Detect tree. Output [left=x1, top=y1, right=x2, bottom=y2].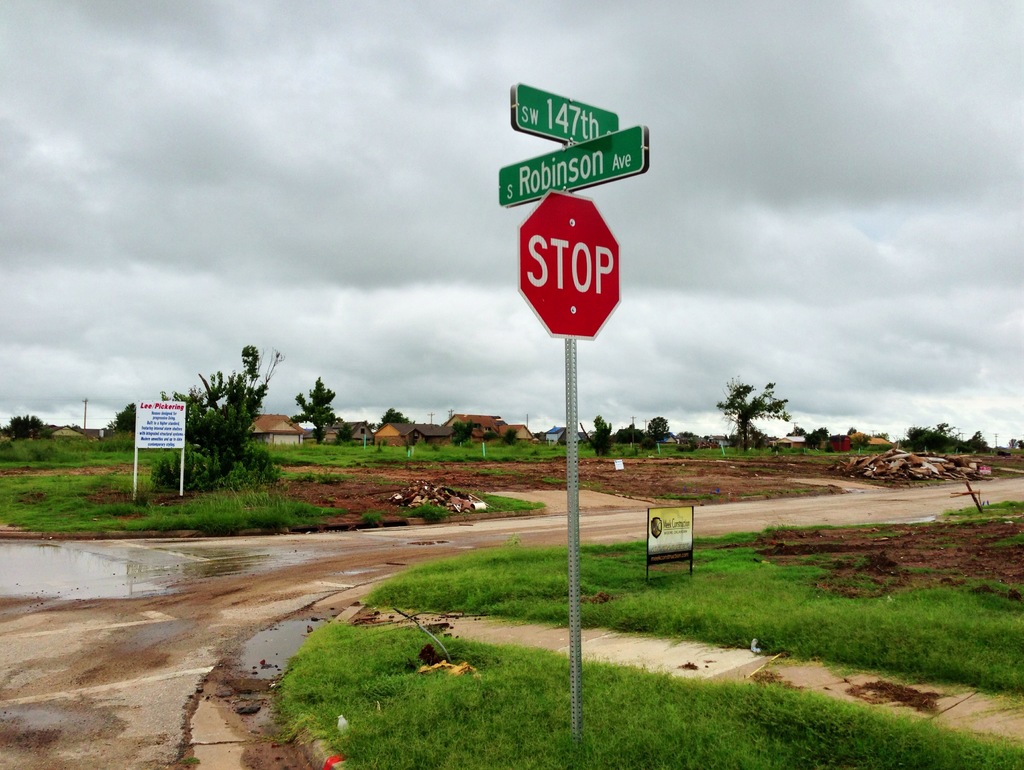
[left=589, top=411, right=615, bottom=459].
